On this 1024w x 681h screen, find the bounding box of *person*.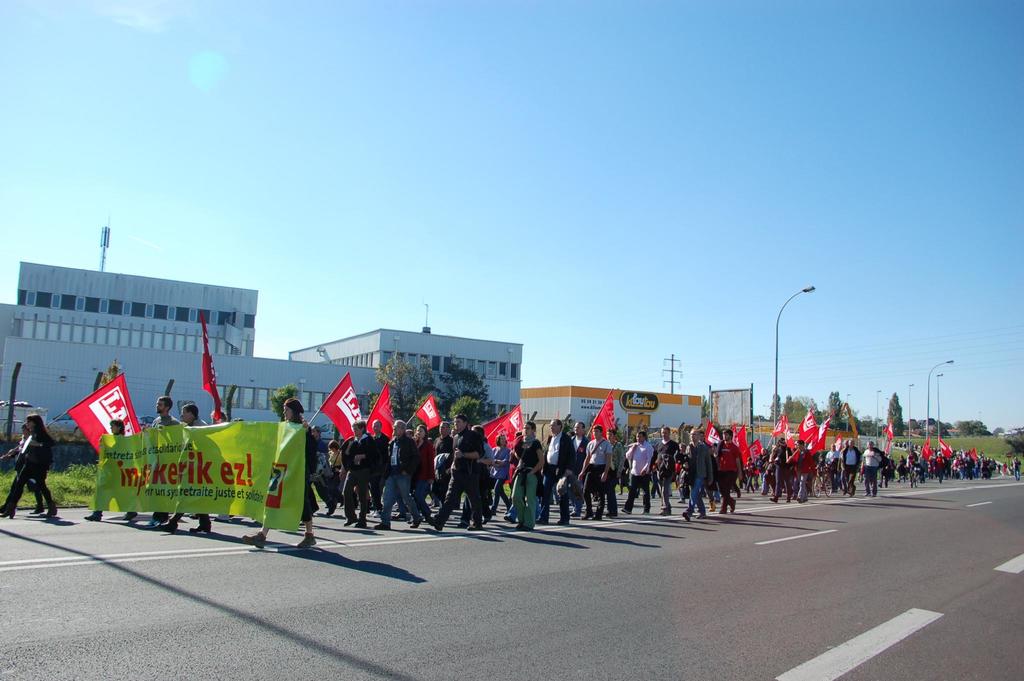
Bounding box: 87 419 137 522.
